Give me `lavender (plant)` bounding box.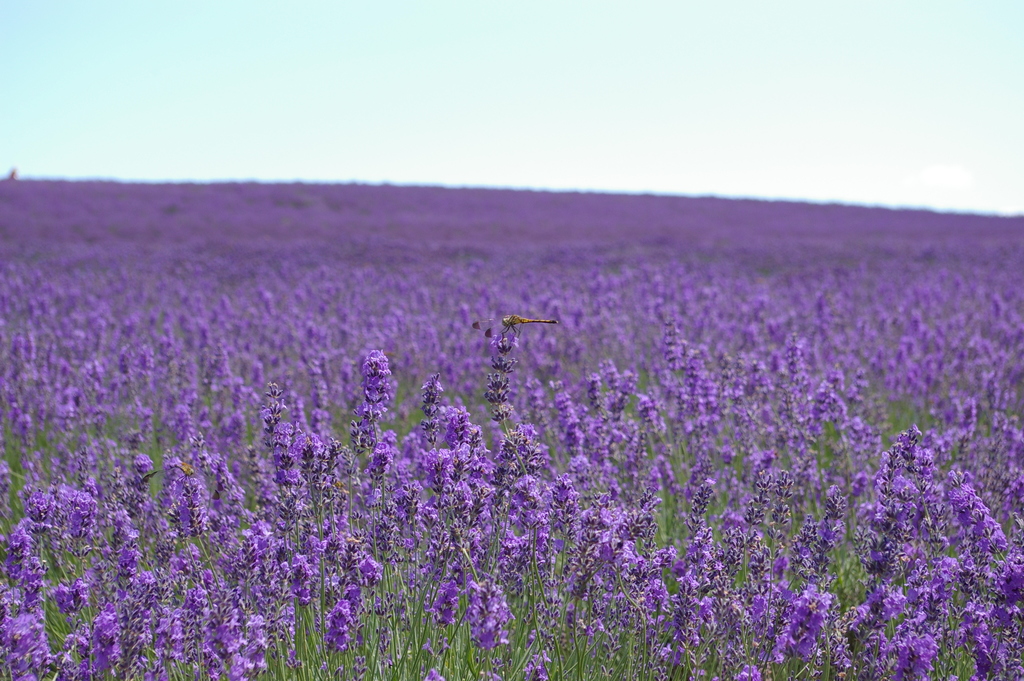
{"left": 724, "top": 474, "right": 772, "bottom": 574}.
